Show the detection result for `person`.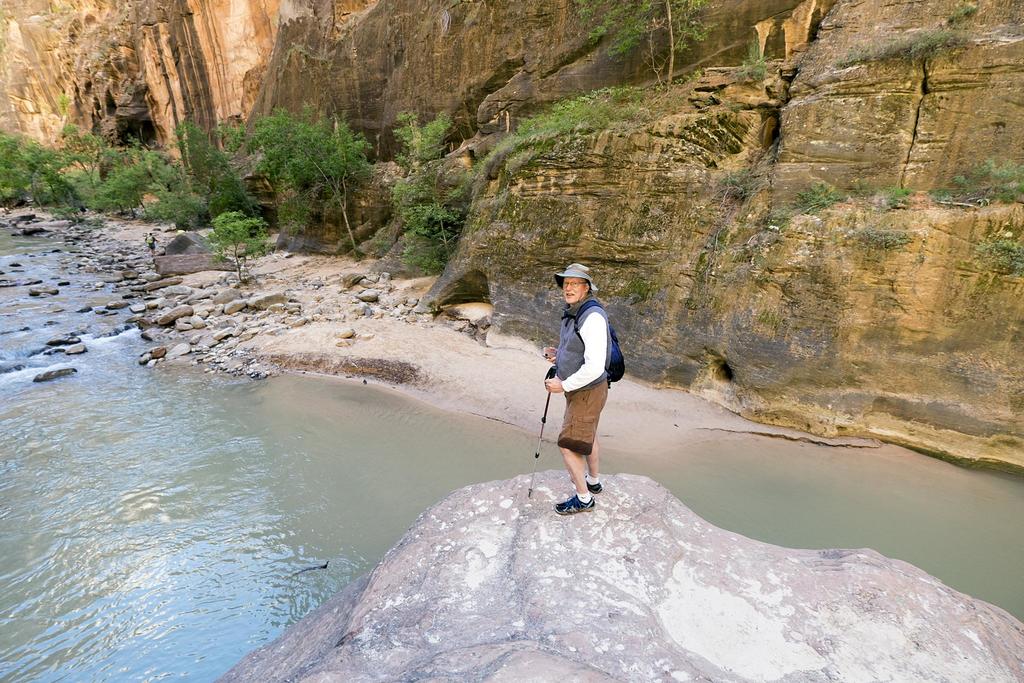
(542,263,611,516).
